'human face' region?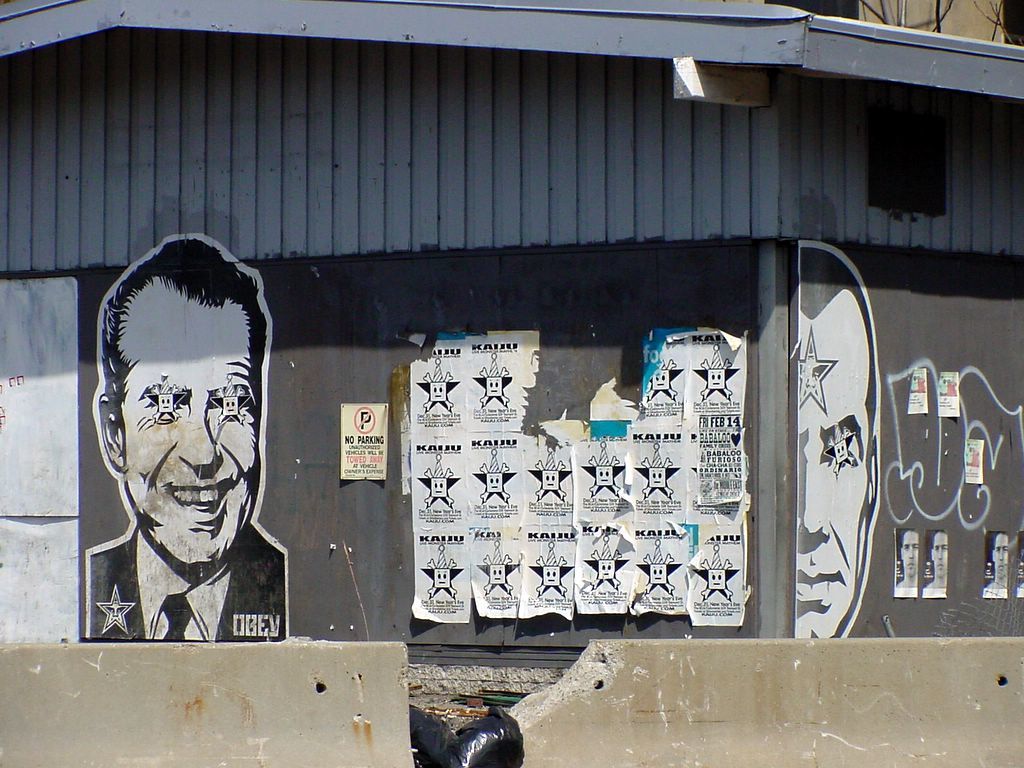
bbox=[996, 532, 1010, 580]
